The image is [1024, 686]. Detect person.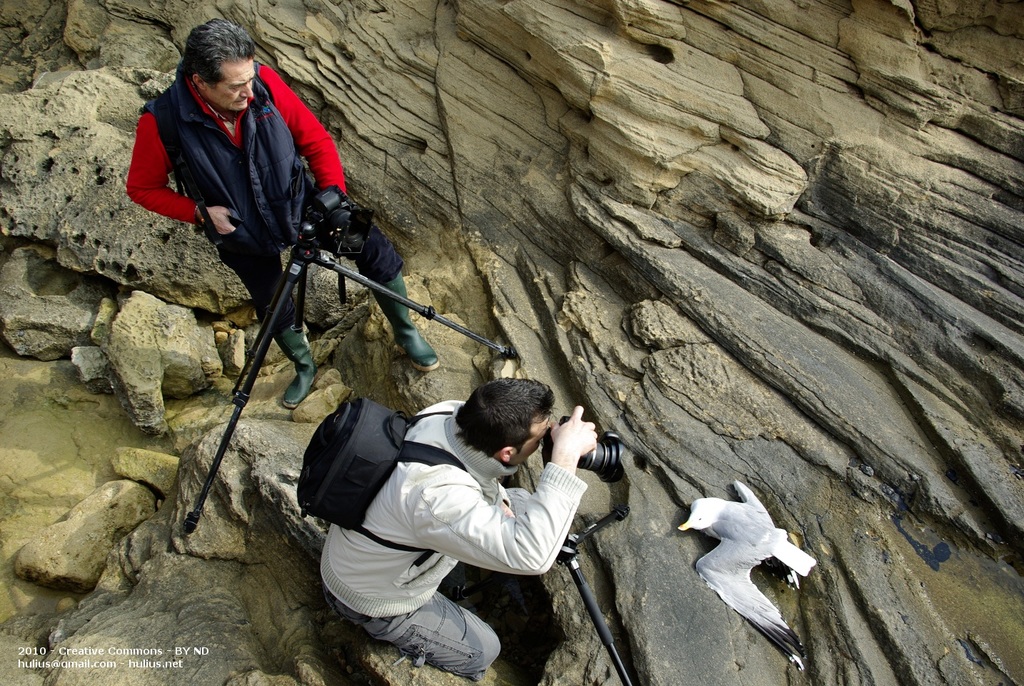
Detection: 126, 23, 400, 532.
